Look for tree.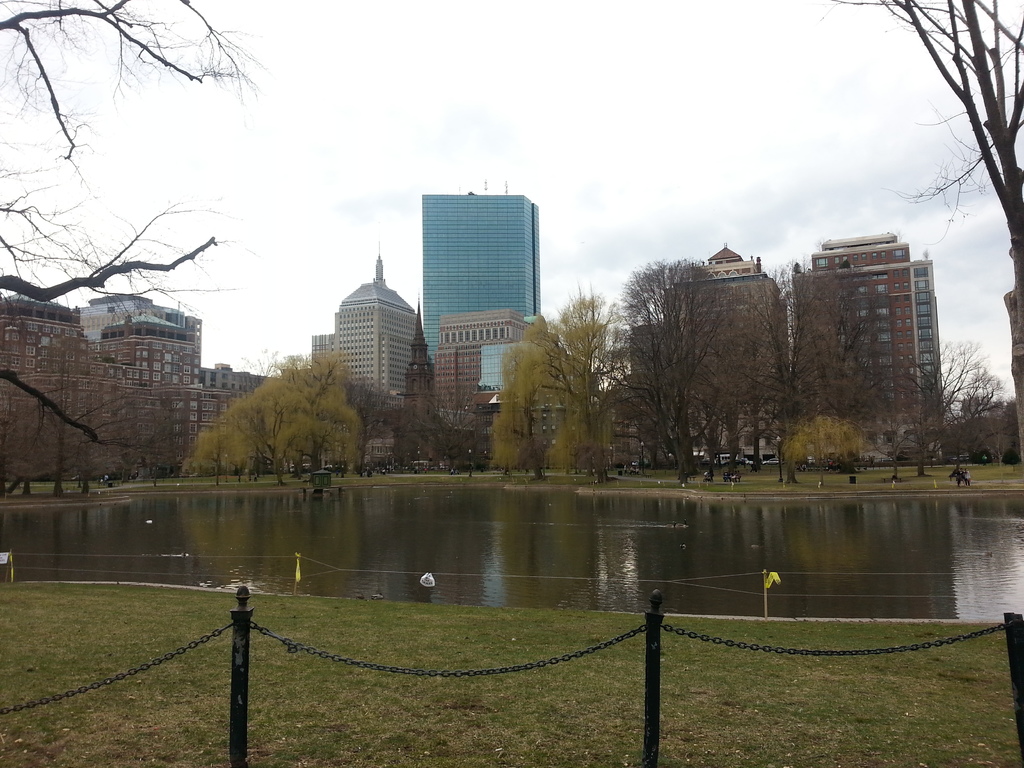
Found: left=184, top=347, right=410, bottom=487.
